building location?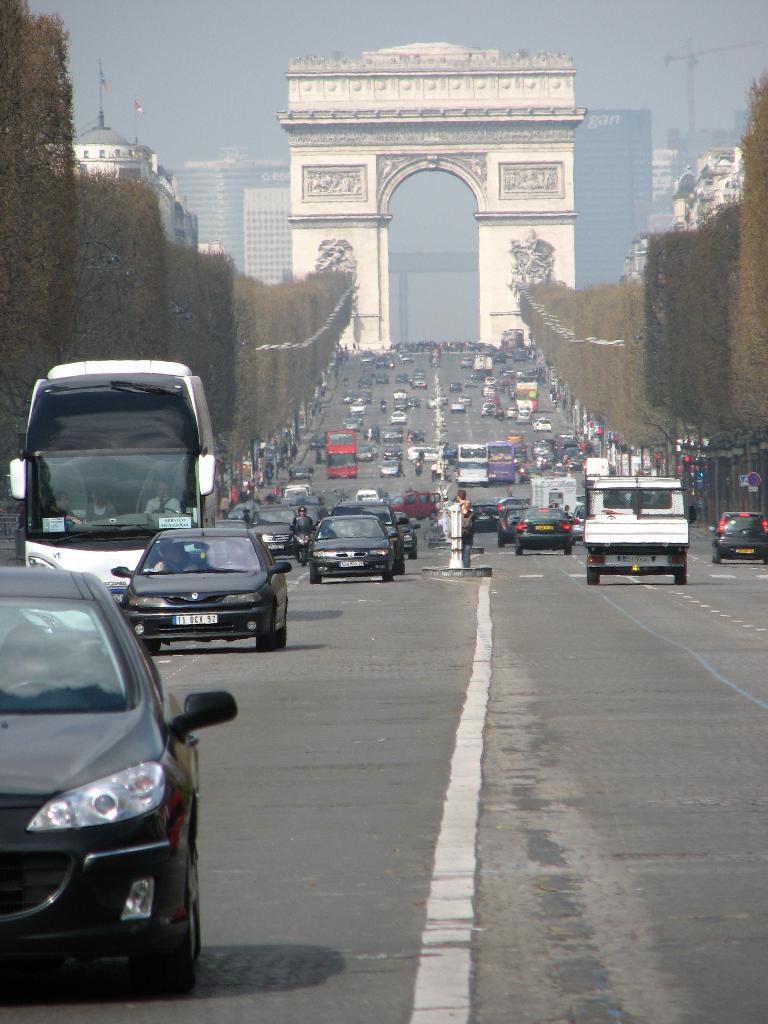
(244,189,297,285)
